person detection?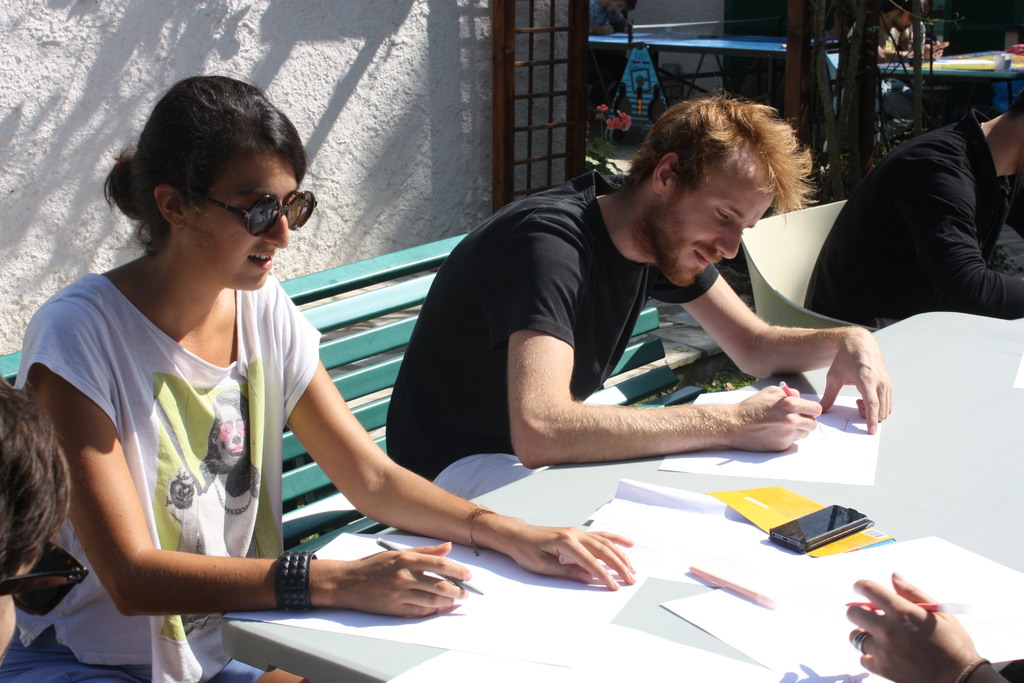
<box>845,568,1023,682</box>
